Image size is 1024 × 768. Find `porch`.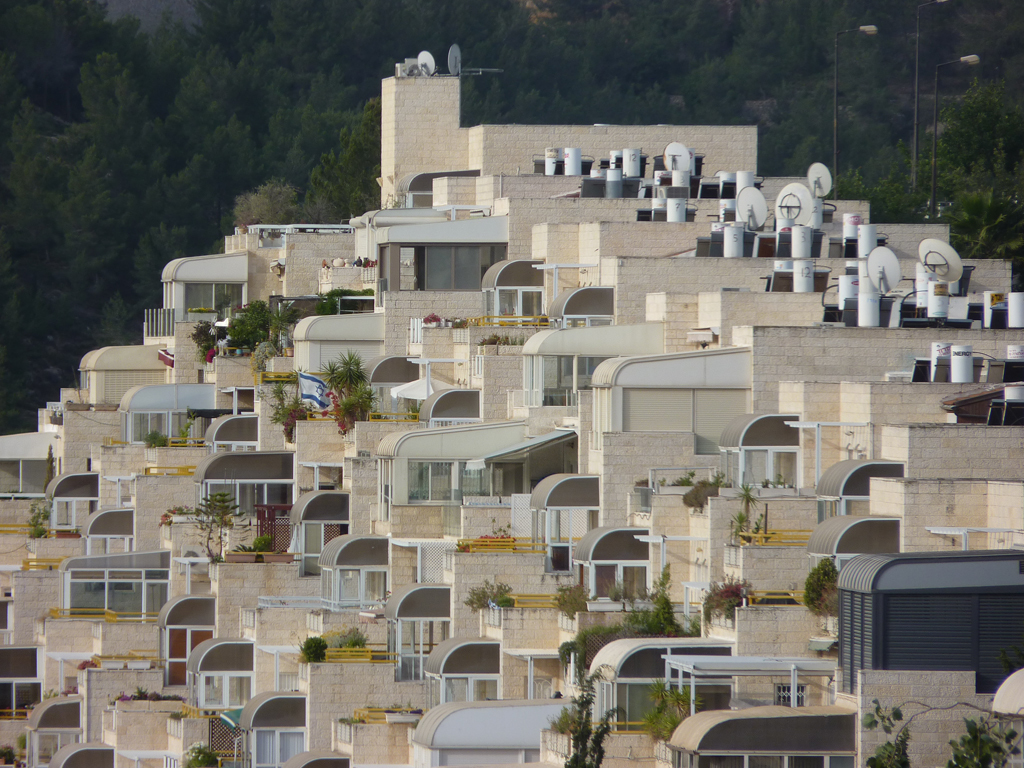
(x1=796, y1=508, x2=901, y2=582).
